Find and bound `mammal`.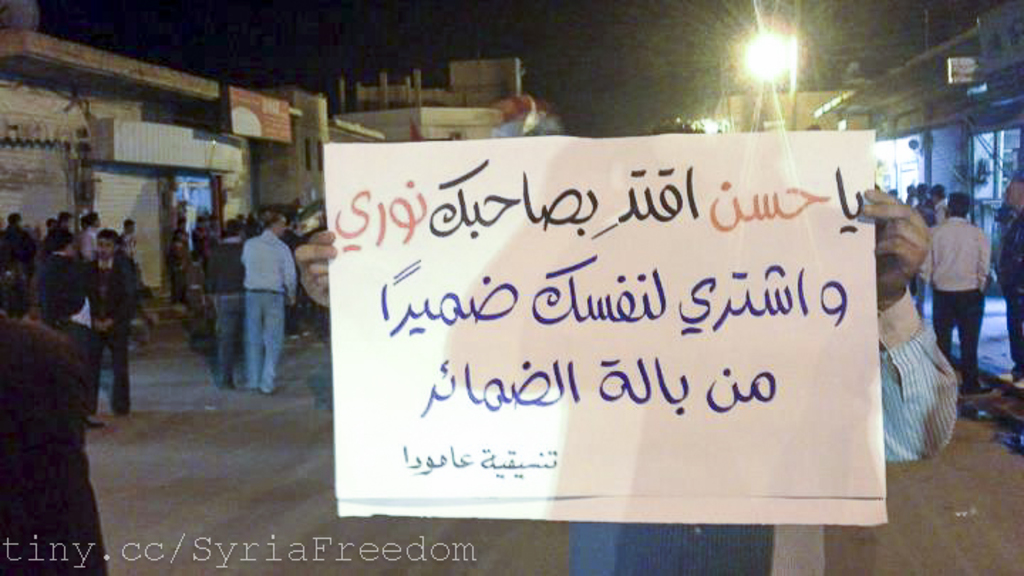
Bound: pyautogui.locateOnScreen(914, 183, 932, 311).
